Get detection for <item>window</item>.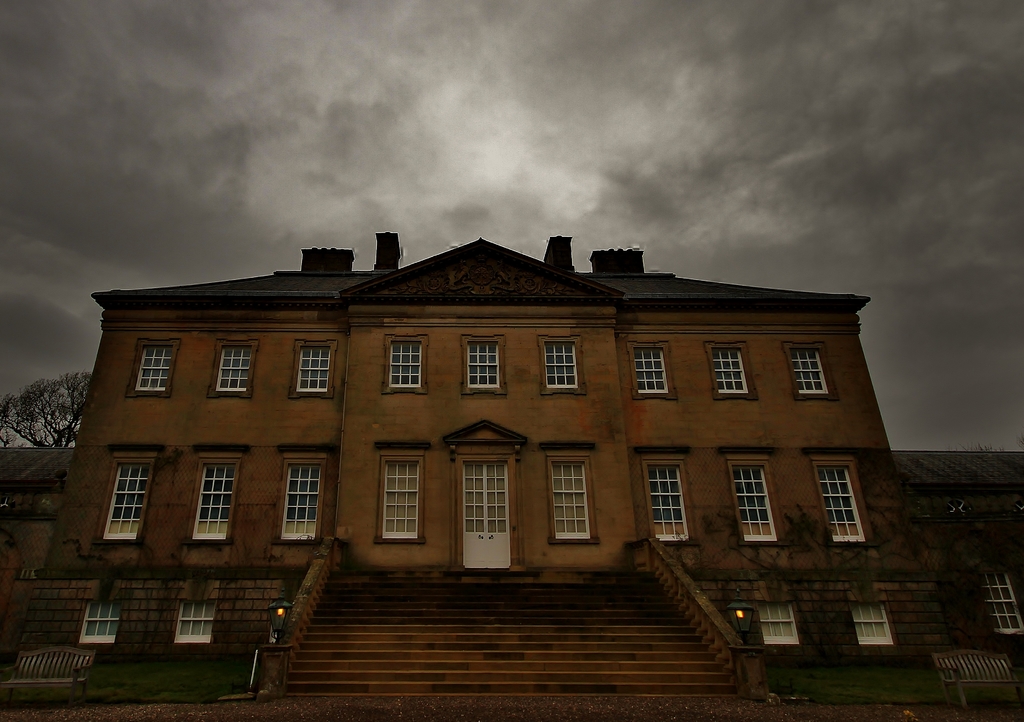
Detection: x1=177, y1=600, x2=216, y2=643.
